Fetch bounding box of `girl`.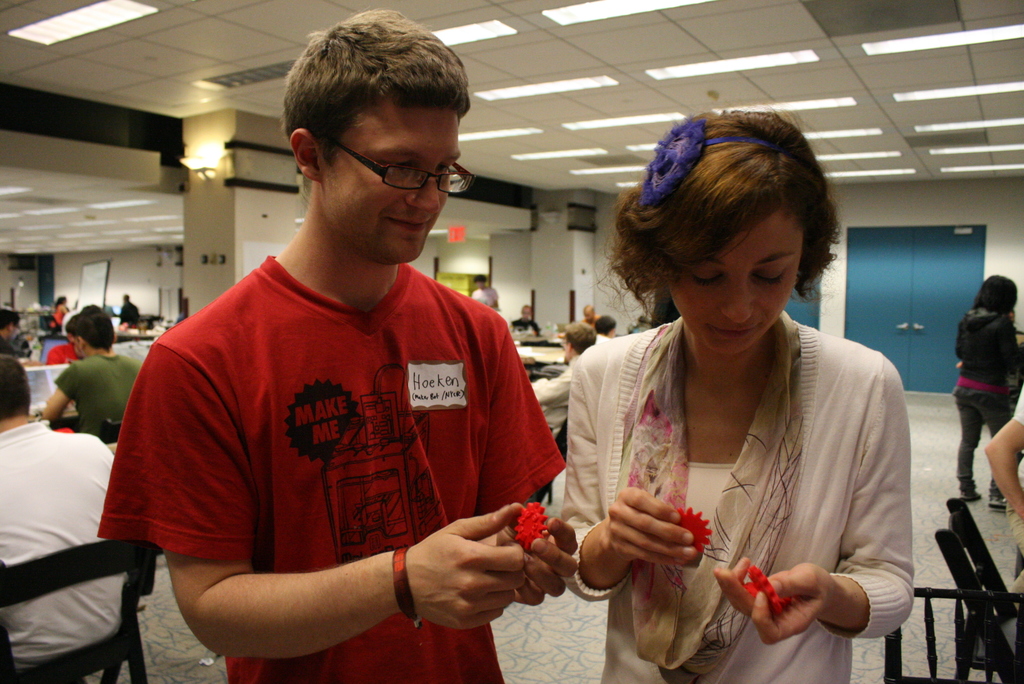
Bbox: select_region(565, 106, 914, 683).
